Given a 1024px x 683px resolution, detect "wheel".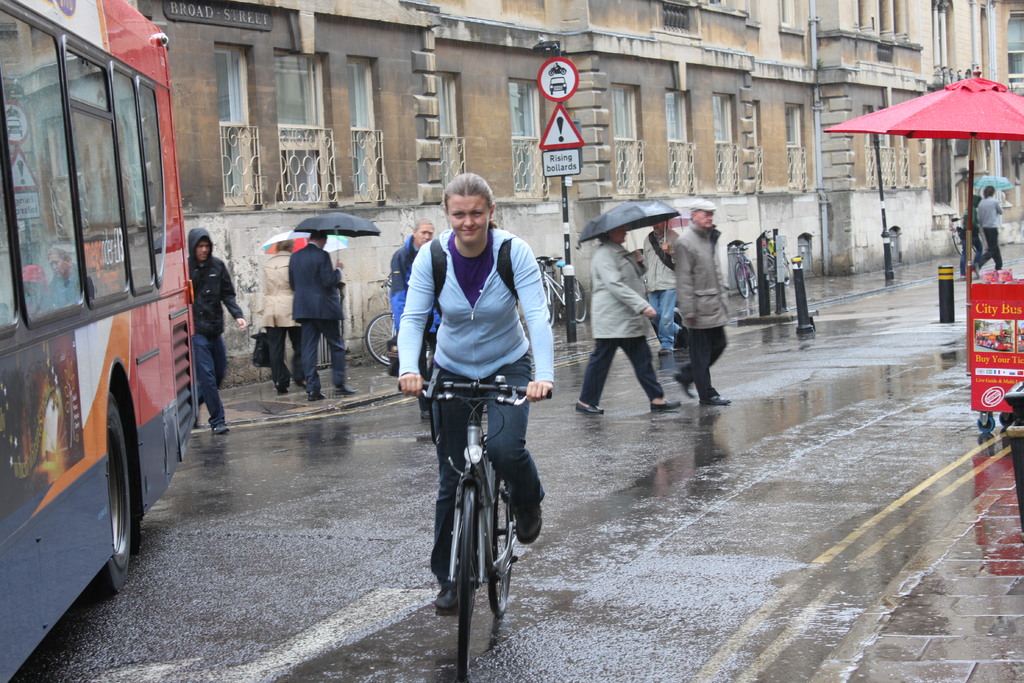
BBox(749, 264, 755, 296).
